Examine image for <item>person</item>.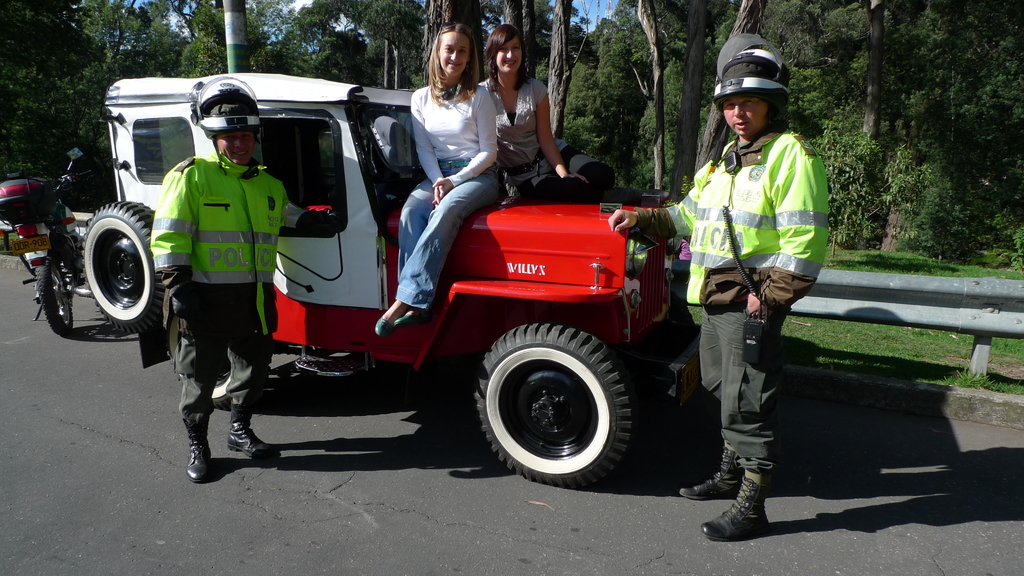
Examination result: bbox=[479, 20, 643, 203].
